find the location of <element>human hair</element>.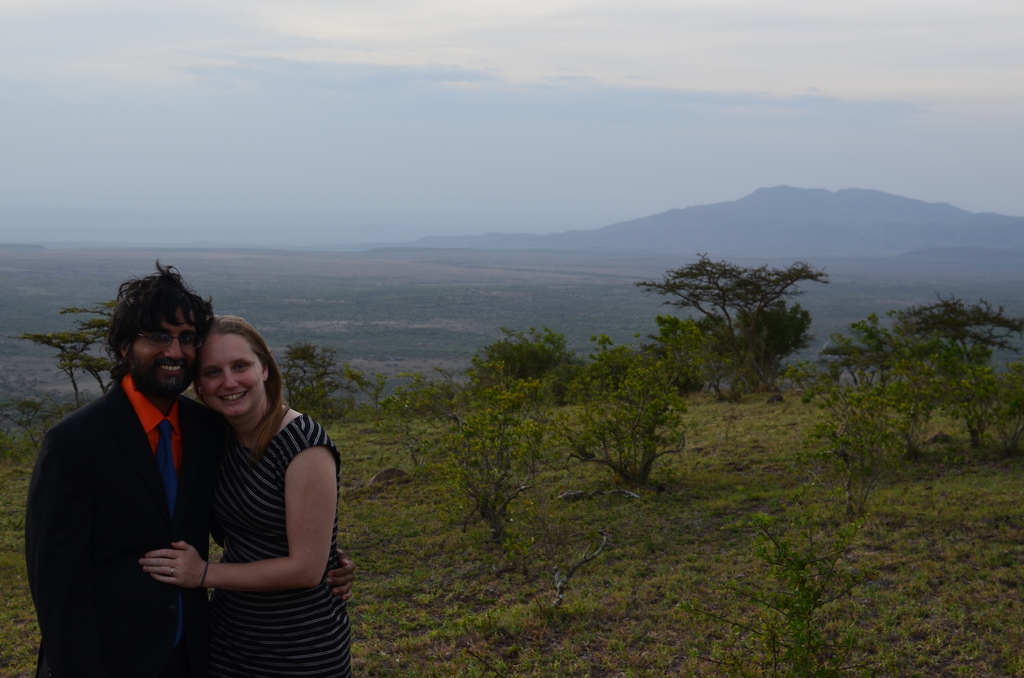
Location: box(192, 313, 284, 465).
